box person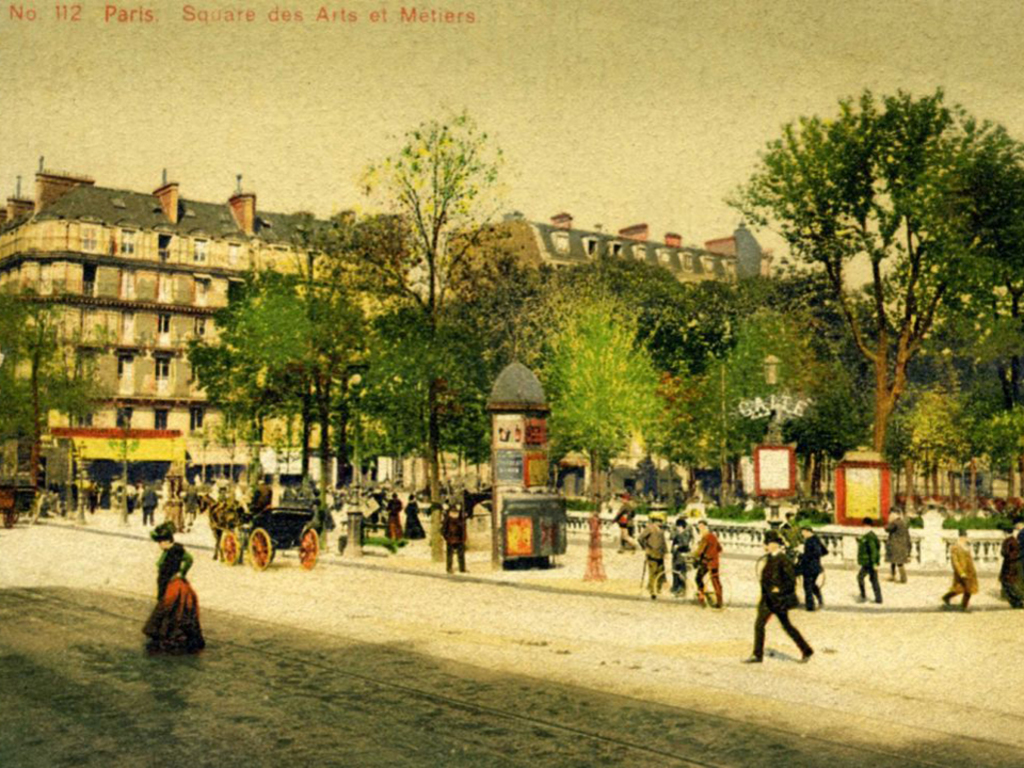
251,465,268,516
